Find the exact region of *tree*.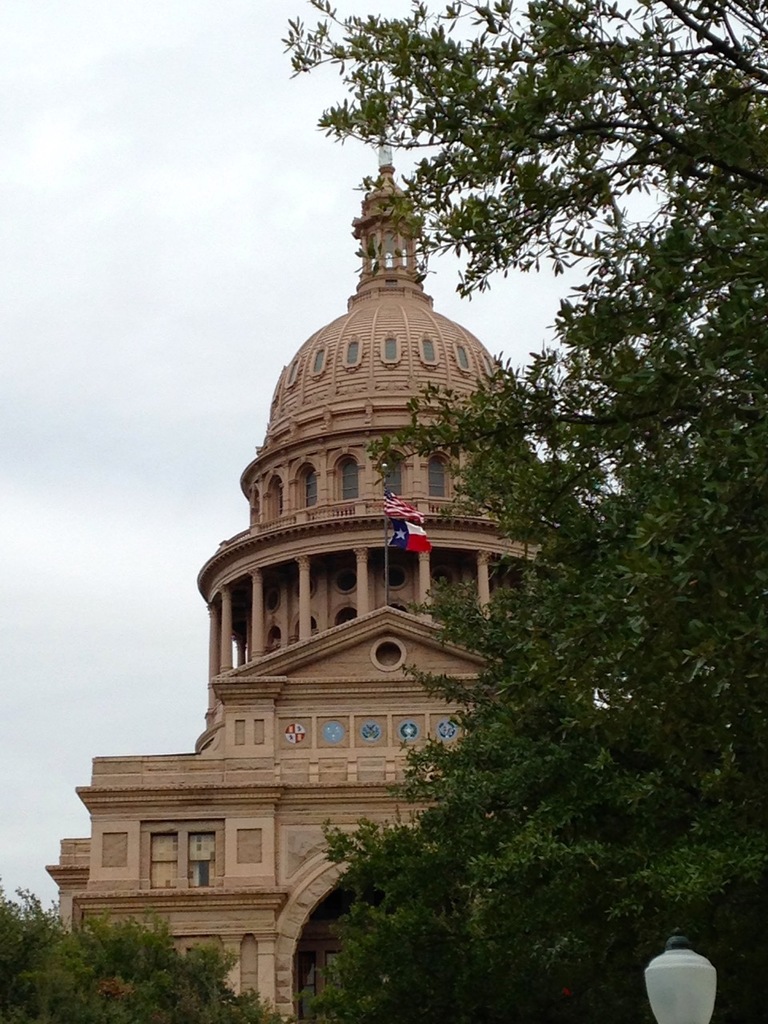
Exact region: (0,885,282,1023).
